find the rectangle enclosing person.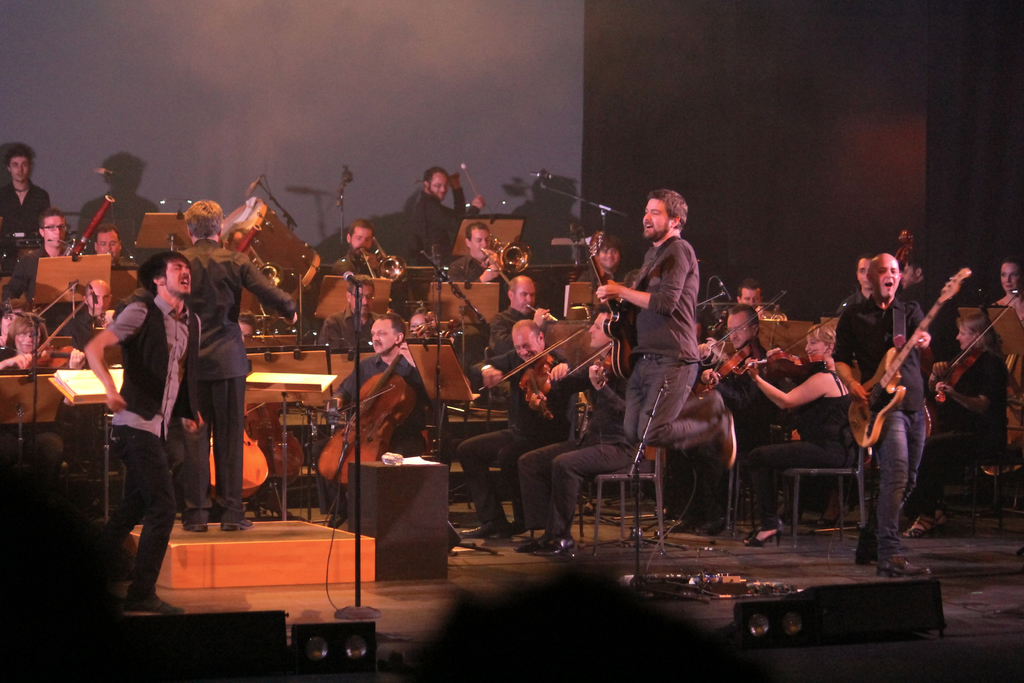
region(595, 186, 736, 466).
